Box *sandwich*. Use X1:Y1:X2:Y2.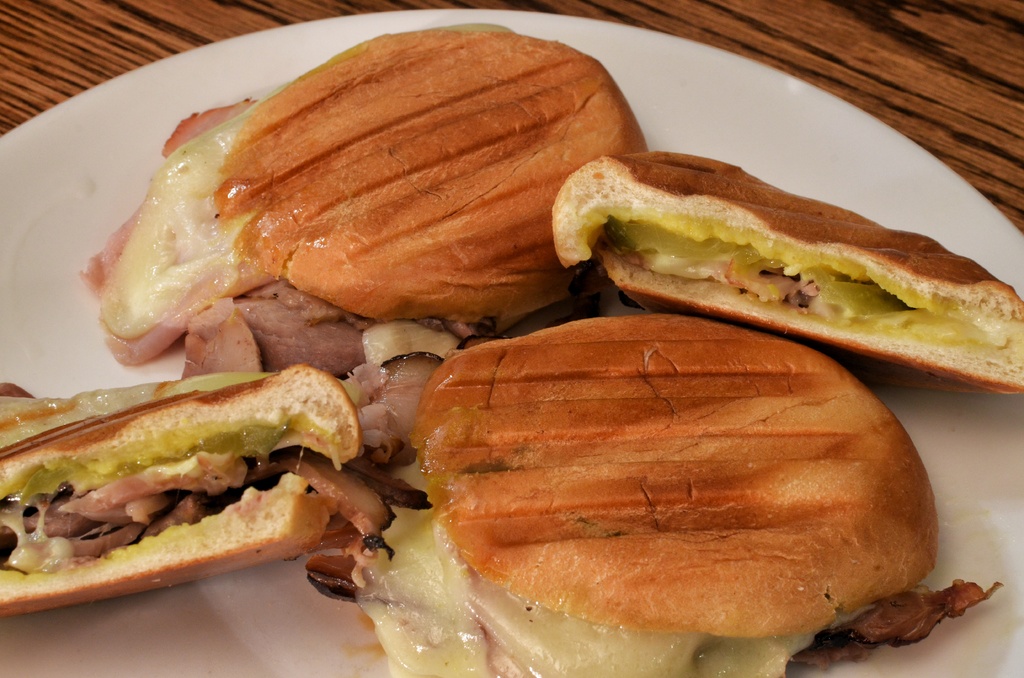
548:149:1023:400.
